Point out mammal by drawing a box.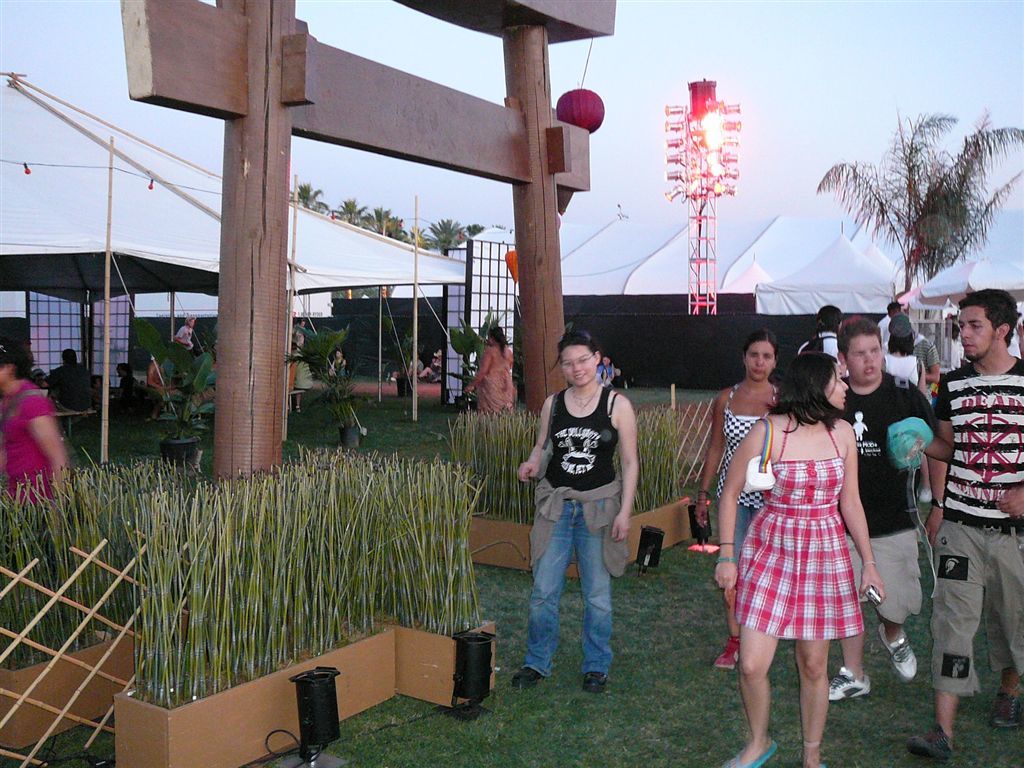
box(145, 358, 178, 394).
